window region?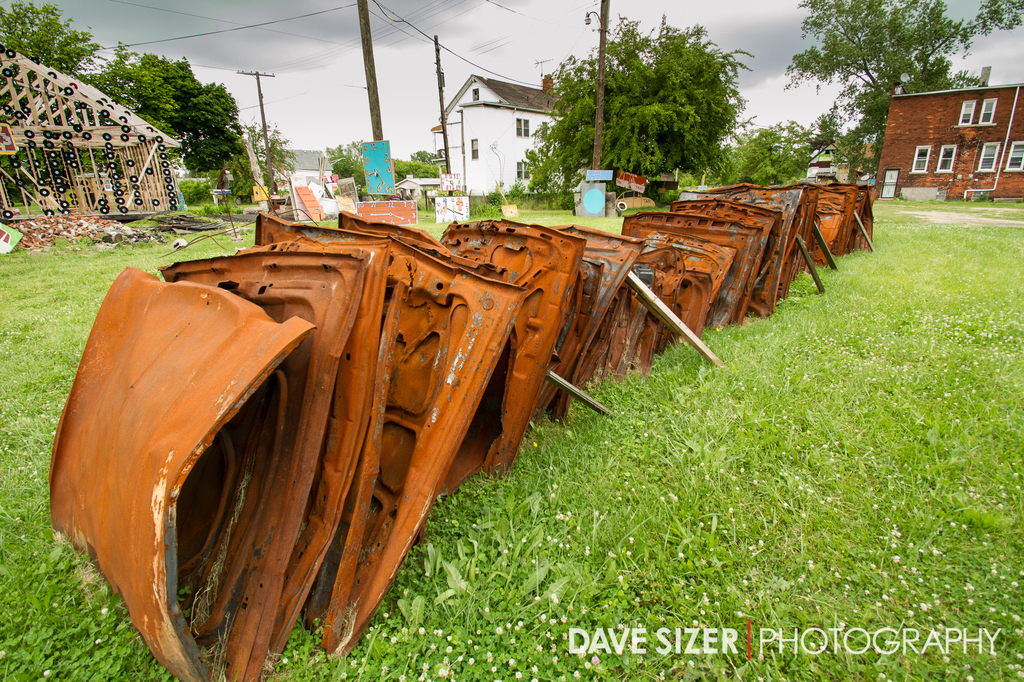
<bbox>980, 95, 996, 124</bbox>
